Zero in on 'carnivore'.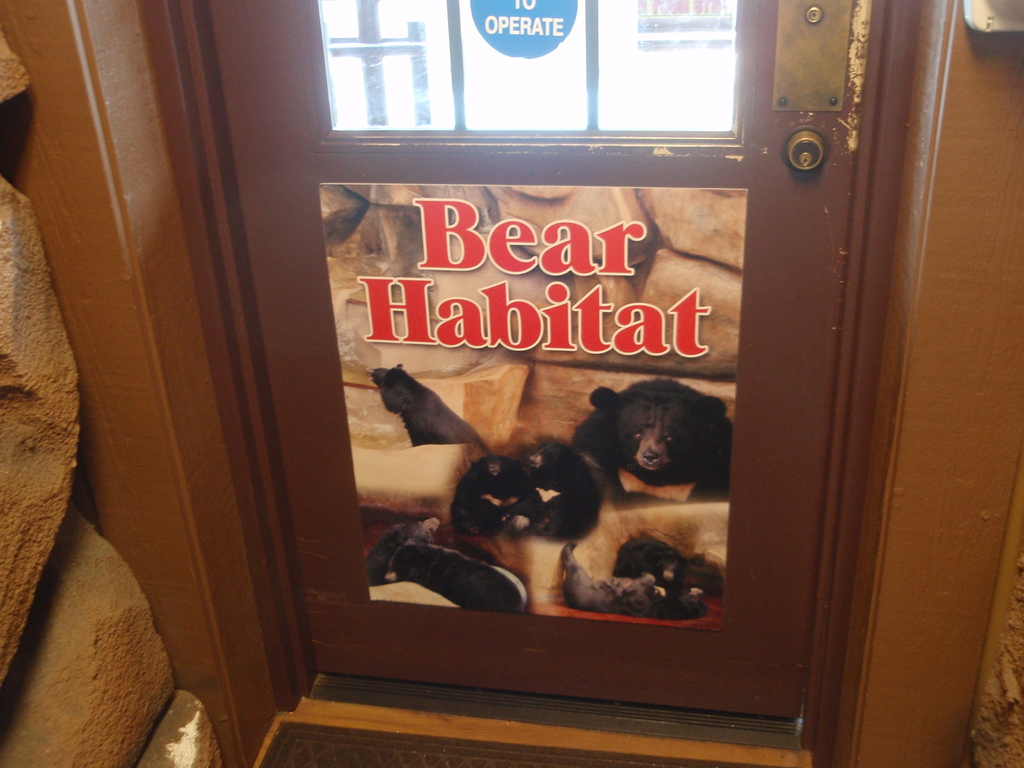
Zeroed in: 459/445/533/539.
